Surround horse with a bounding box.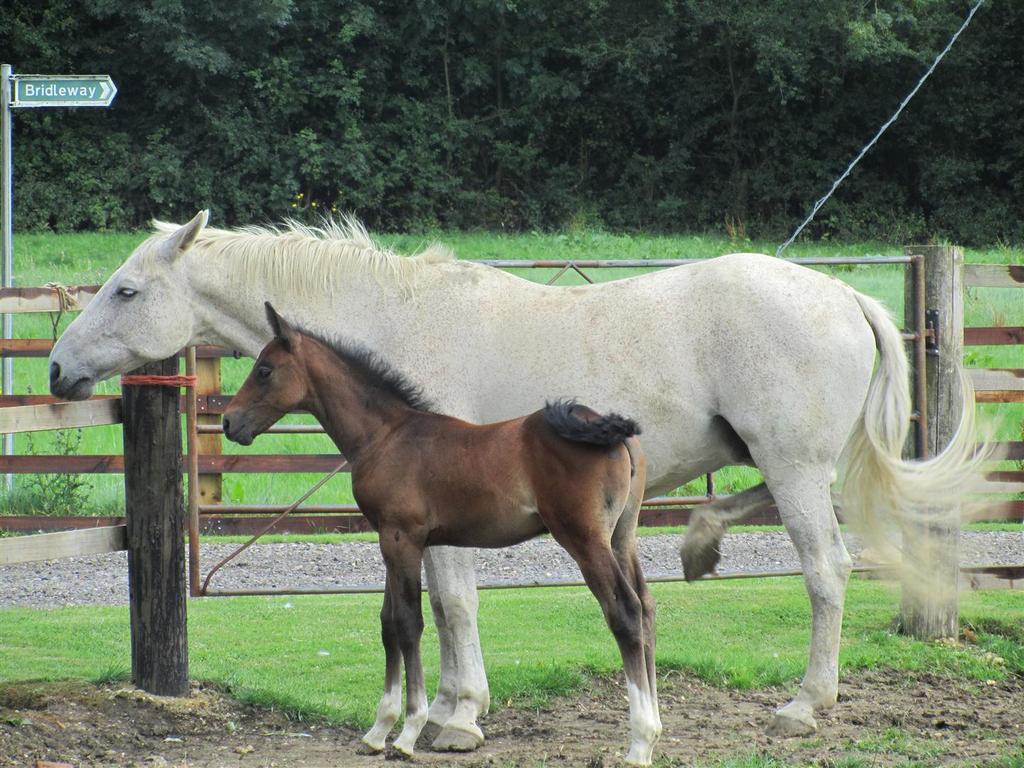
<bbox>223, 299, 663, 767</bbox>.
